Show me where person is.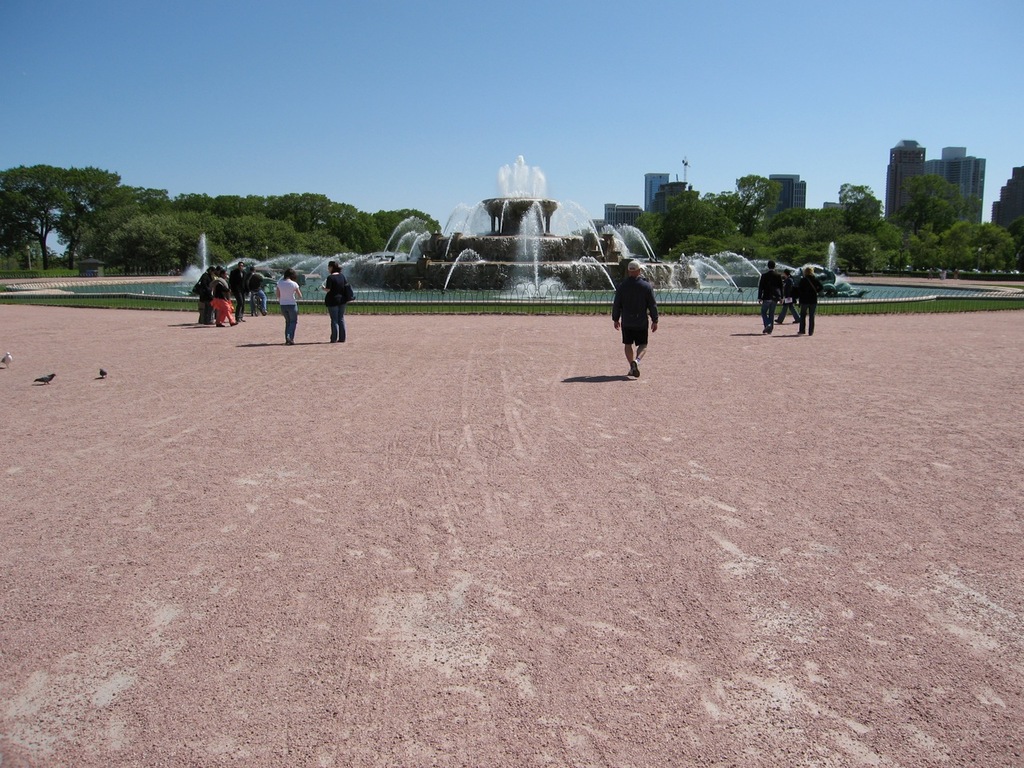
person is at l=615, t=262, r=656, b=374.
